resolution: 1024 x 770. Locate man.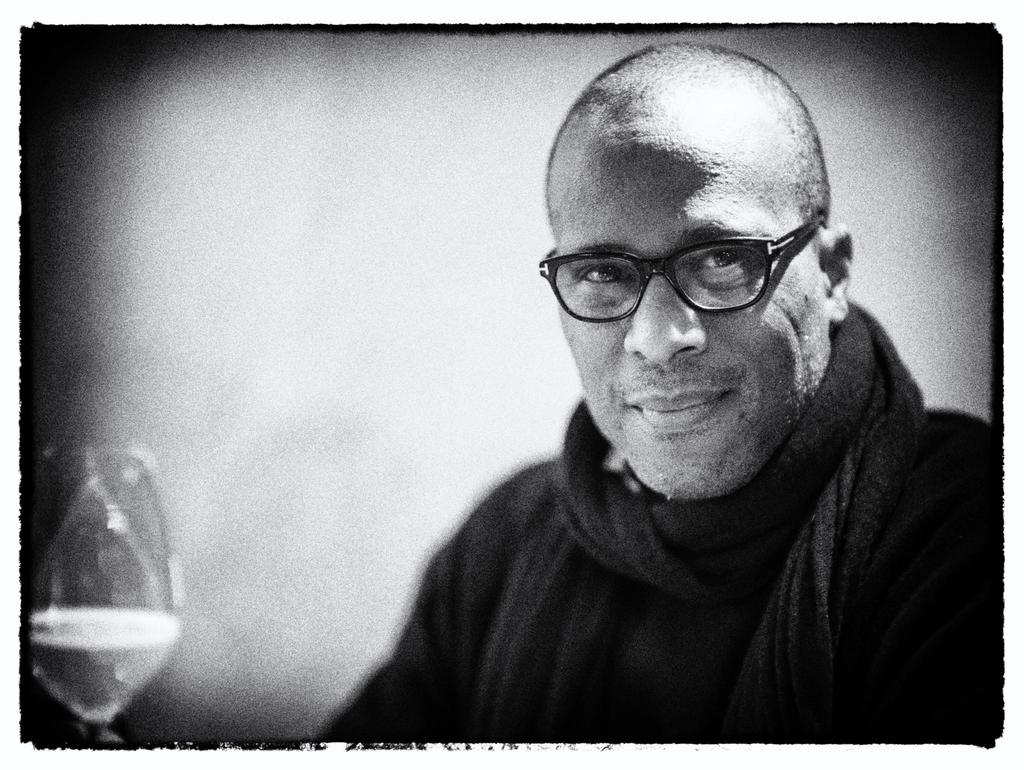
bbox(302, 53, 997, 757).
